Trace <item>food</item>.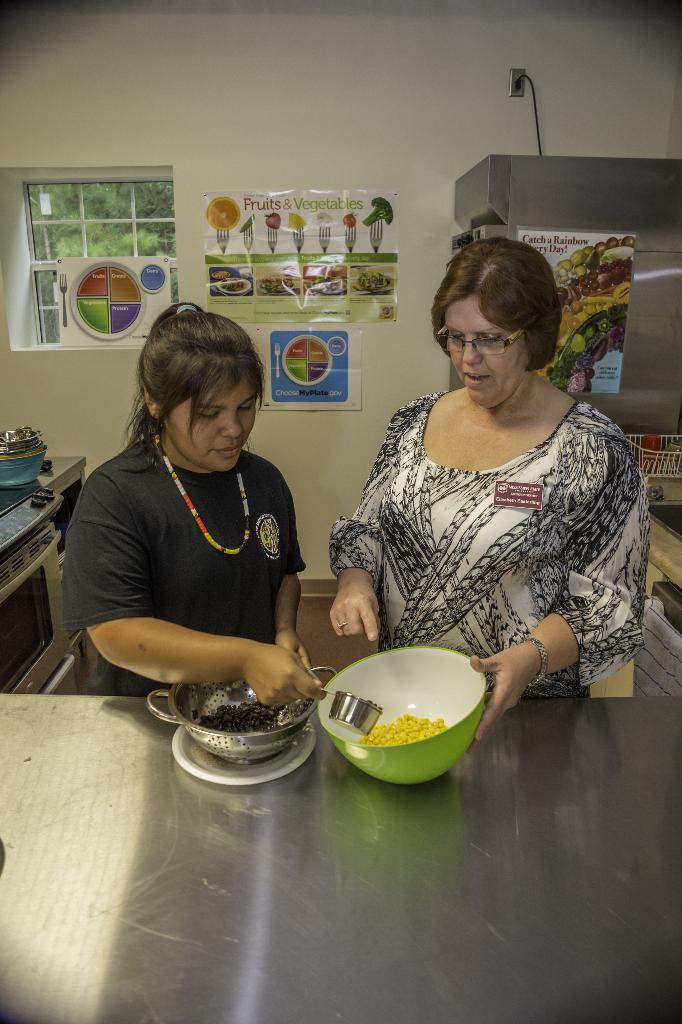
Traced to 288:211:306:225.
